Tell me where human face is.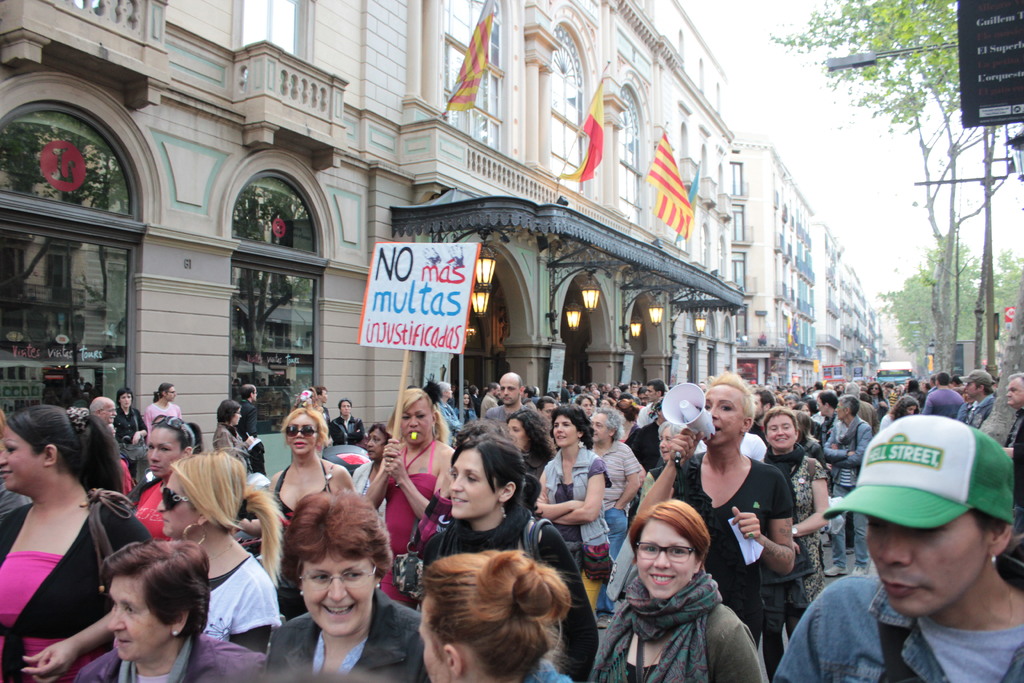
human face is at bbox=(501, 373, 518, 399).
